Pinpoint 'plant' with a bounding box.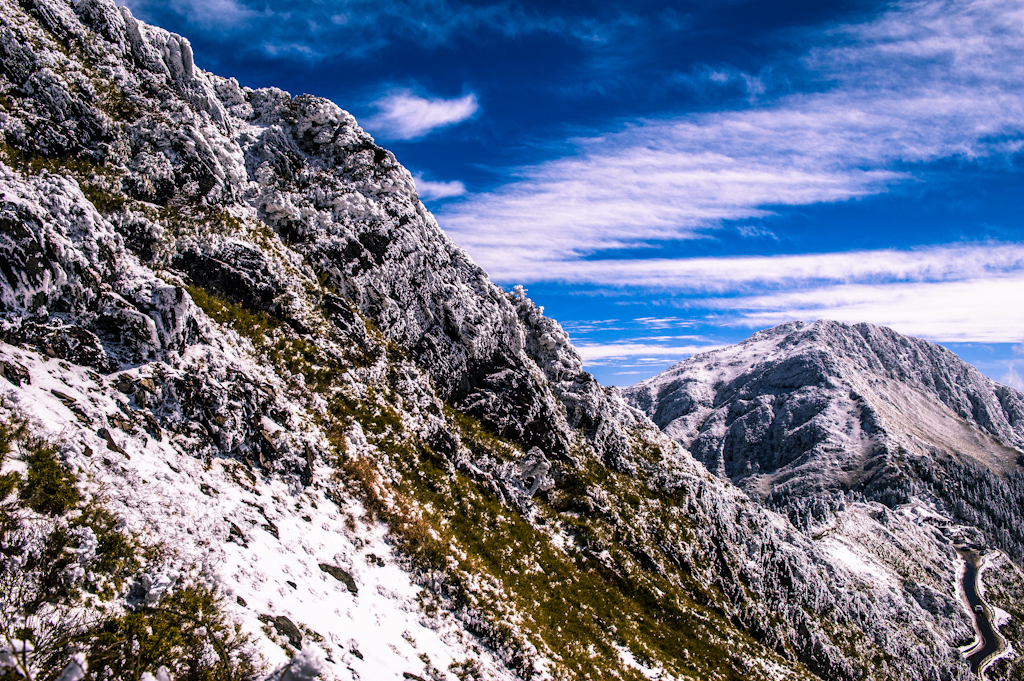
[left=23, top=497, right=159, bottom=612].
